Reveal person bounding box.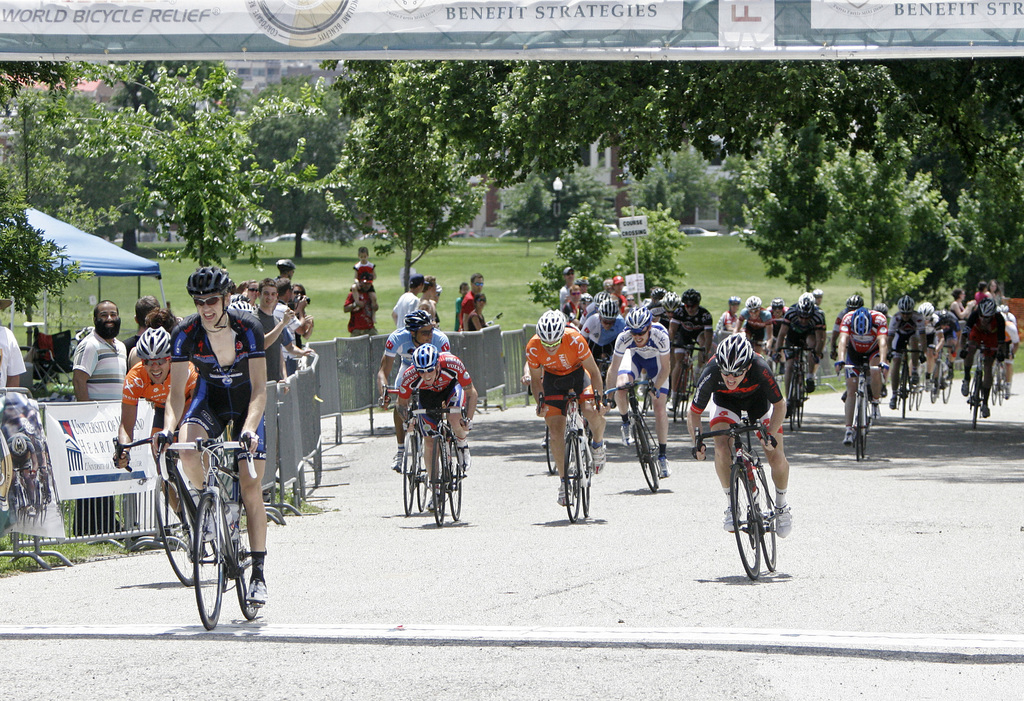
Revealed: (x1=520, y1=303, x2=607, y2=508).
